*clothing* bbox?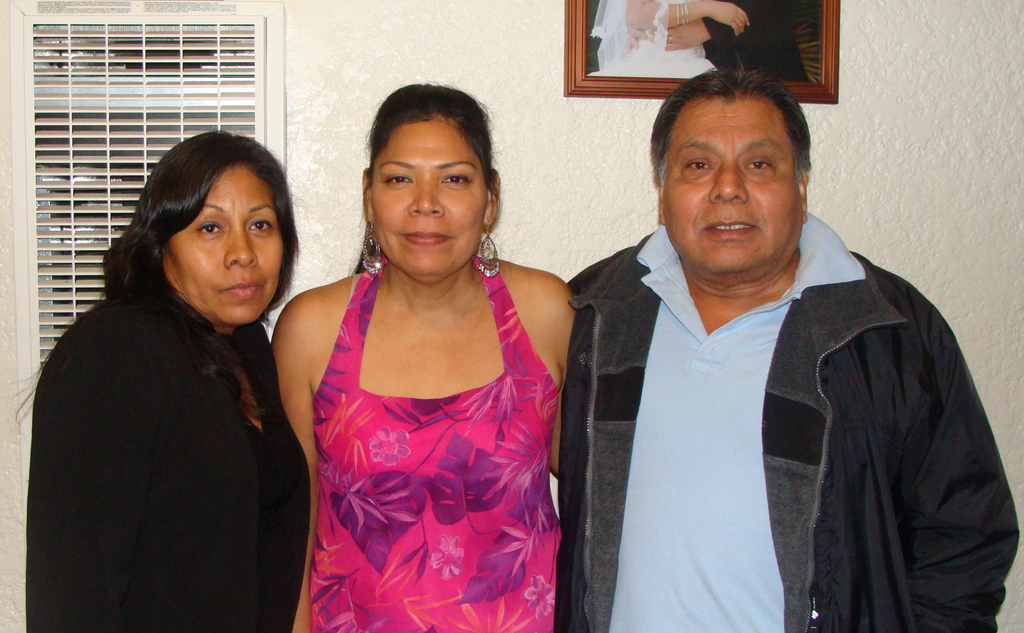
select_region(271, 248, 579, 591)
